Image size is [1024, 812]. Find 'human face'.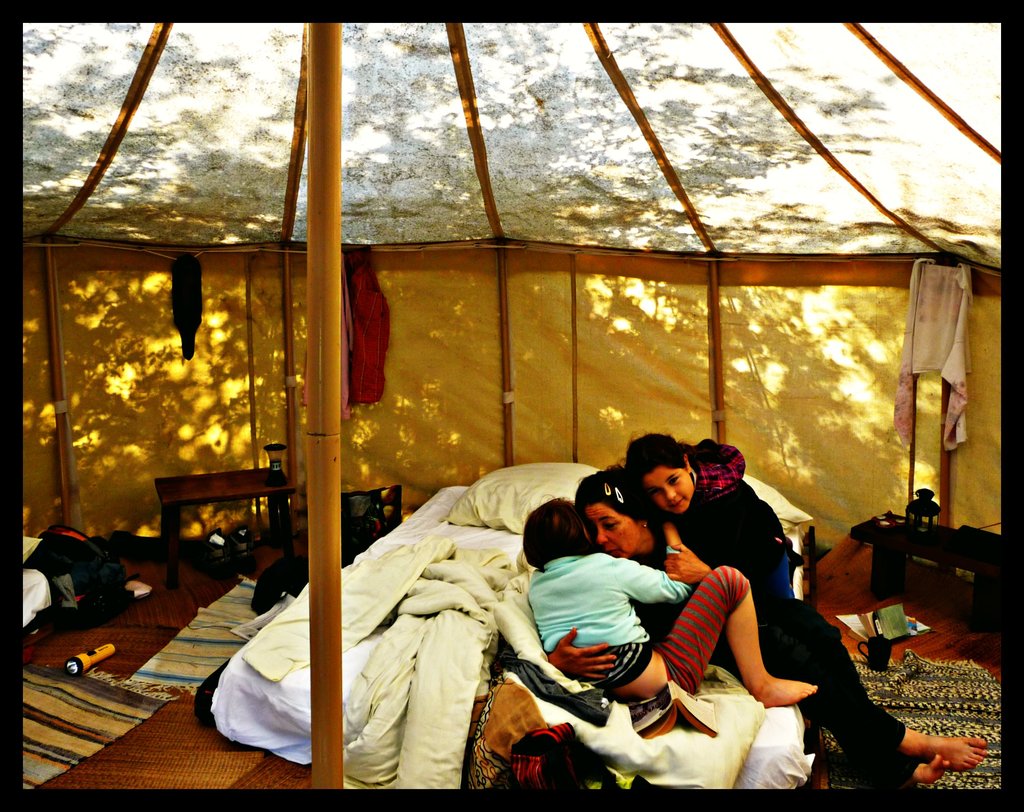
[left=585, top=501, right=643, bottom=558].
